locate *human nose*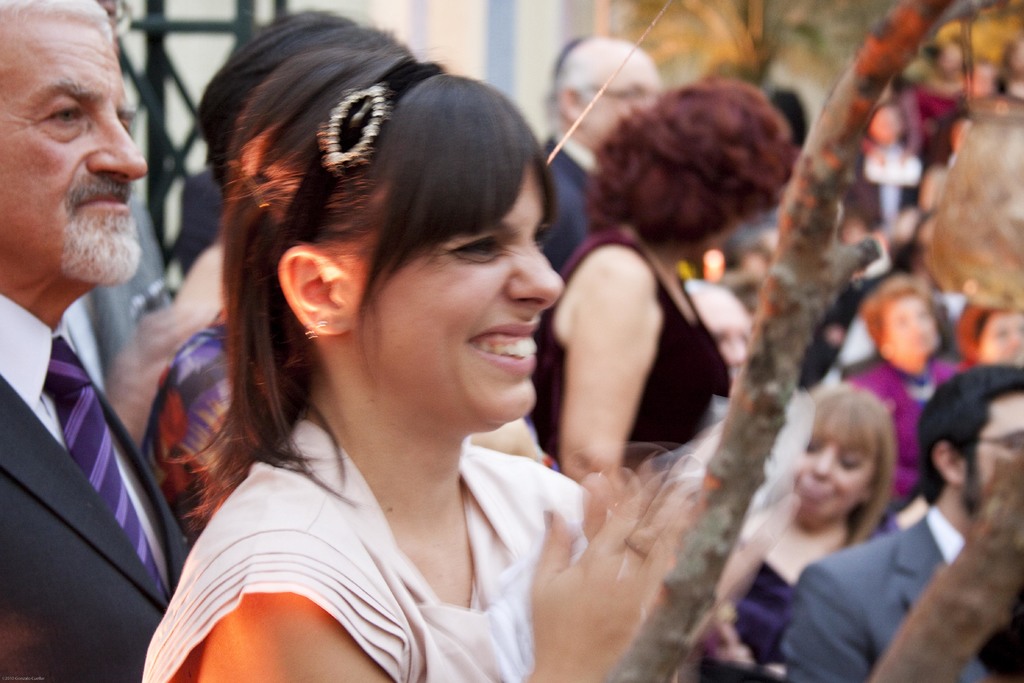
<bbox>808, 443, 829, 476</bbox>
